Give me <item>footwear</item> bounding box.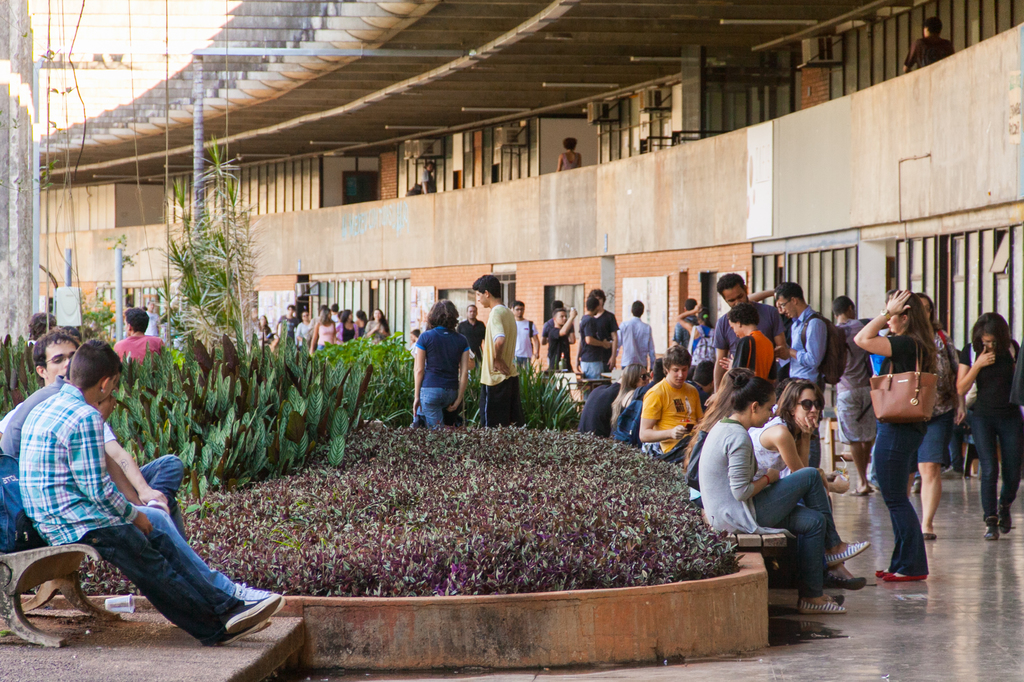
[845, 485, 870, 497].
